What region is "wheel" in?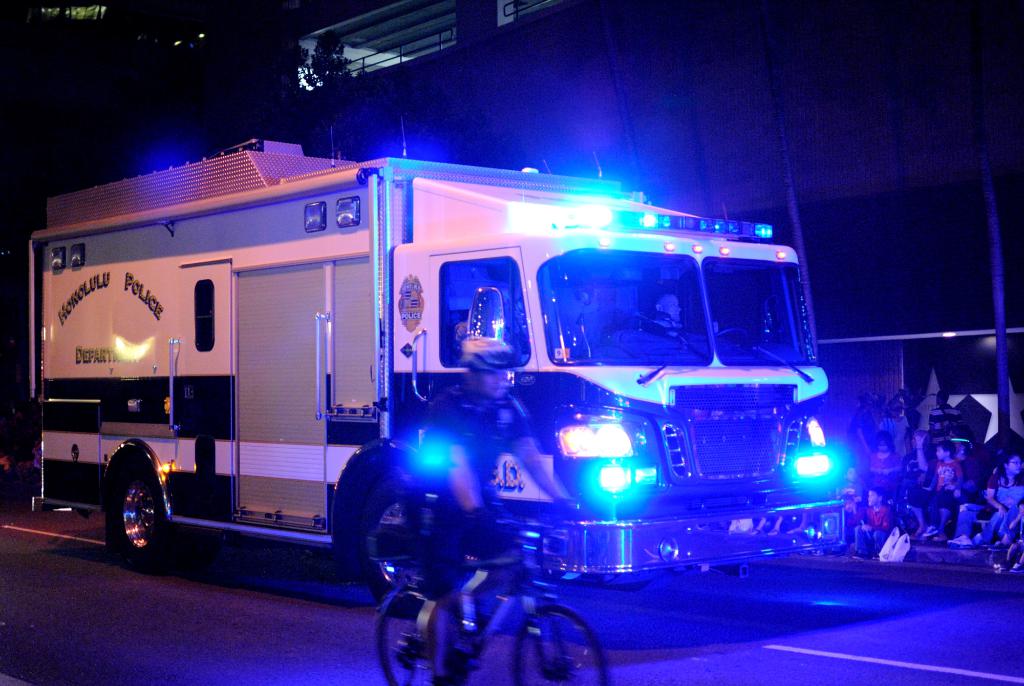
360 471 487 618.
